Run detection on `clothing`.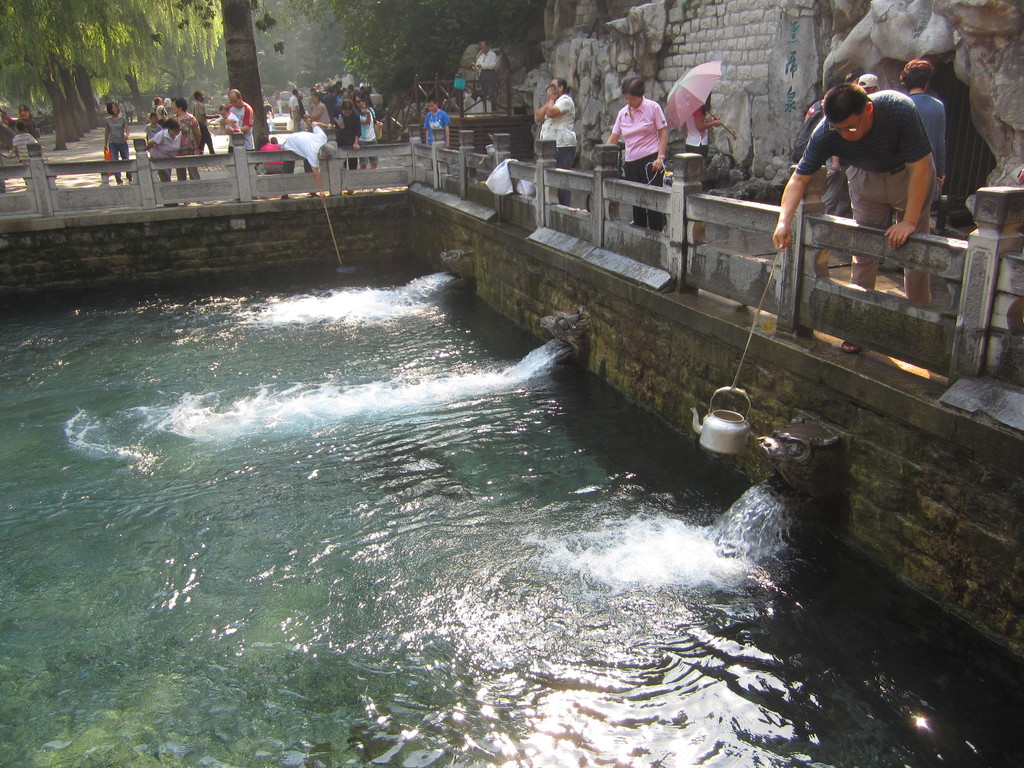
Result: region(317, 108, 337, 135).
